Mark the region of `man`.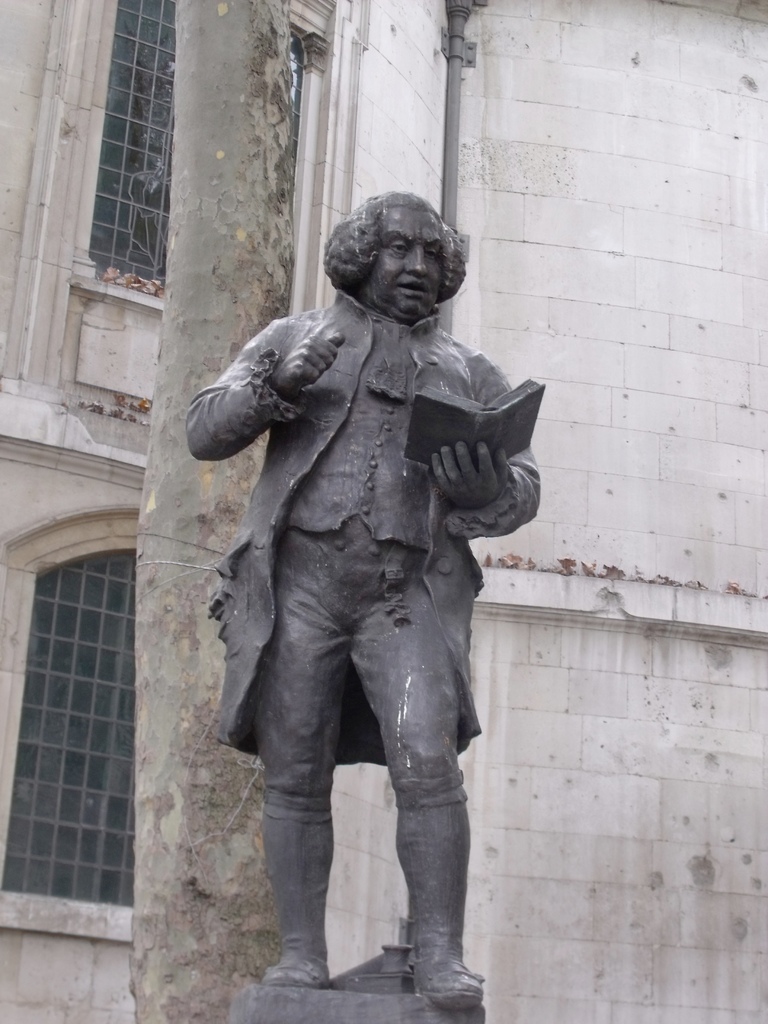
Region: (181, 189, 545, 1005).
